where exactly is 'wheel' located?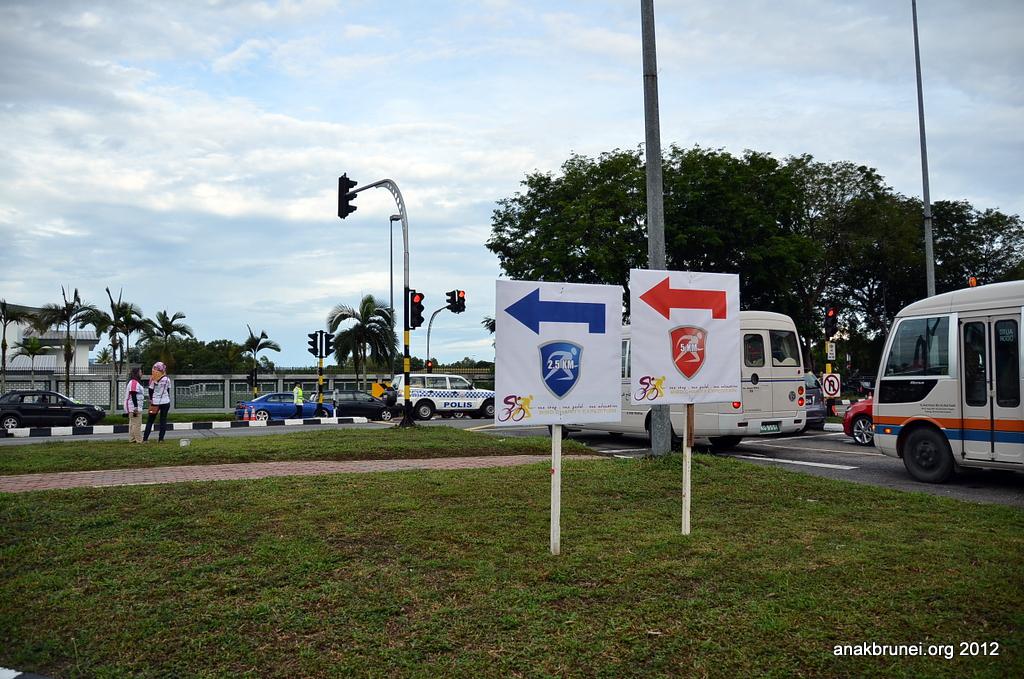
Its bounding box is 417, 403, 432, 419.
